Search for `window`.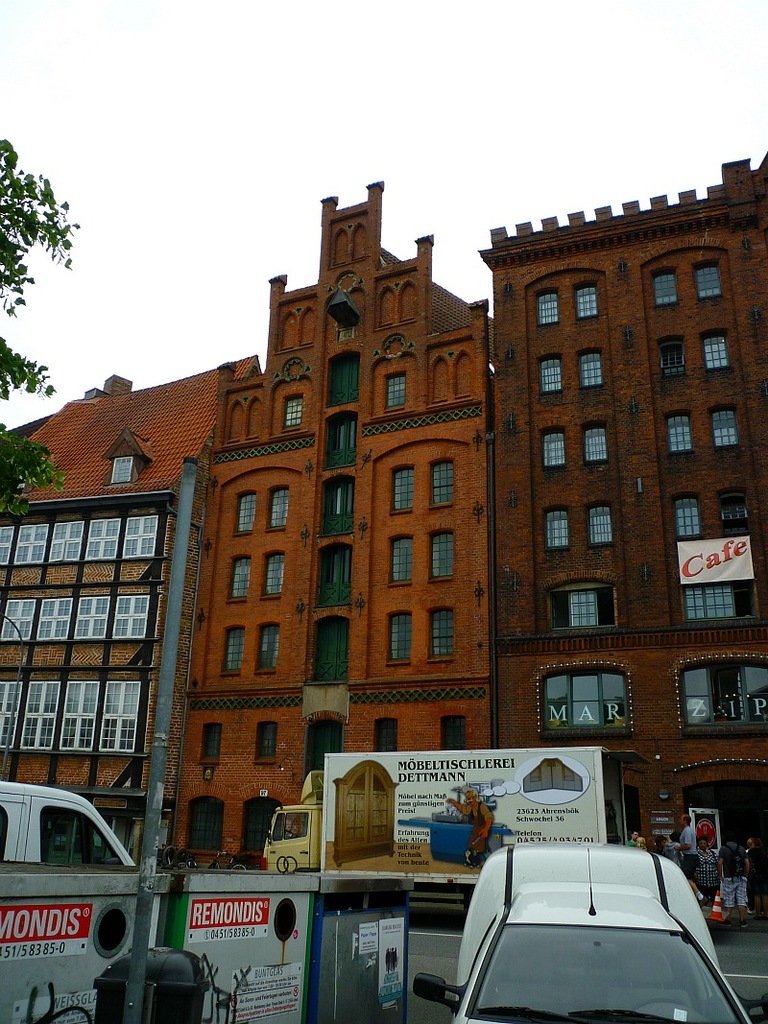
Found at region(672, 653, 767, 734).
